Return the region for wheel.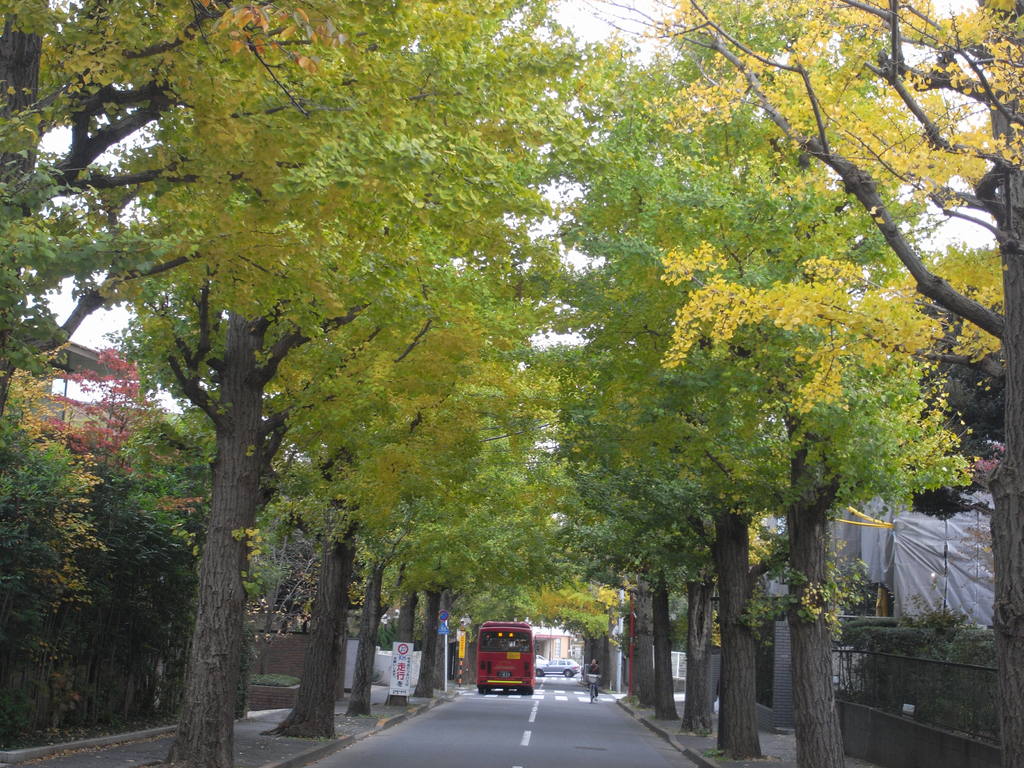
(x1=534, y1=668, x2=548, y2=678).
